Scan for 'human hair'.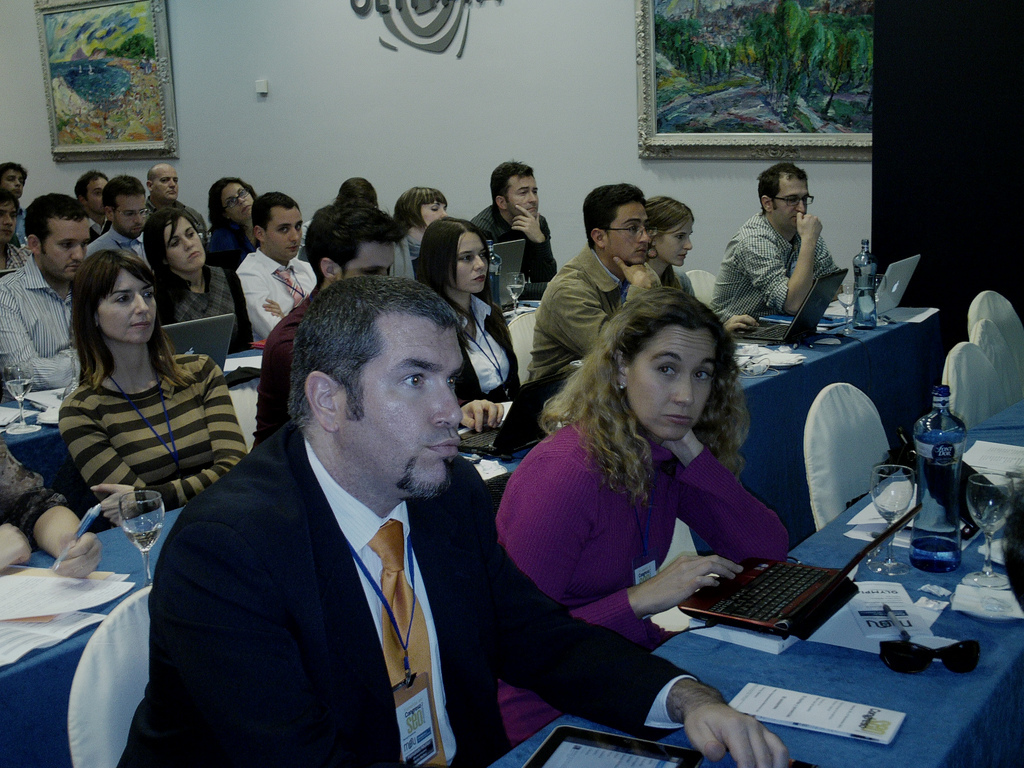
Scan result: [336,175,381,206].
